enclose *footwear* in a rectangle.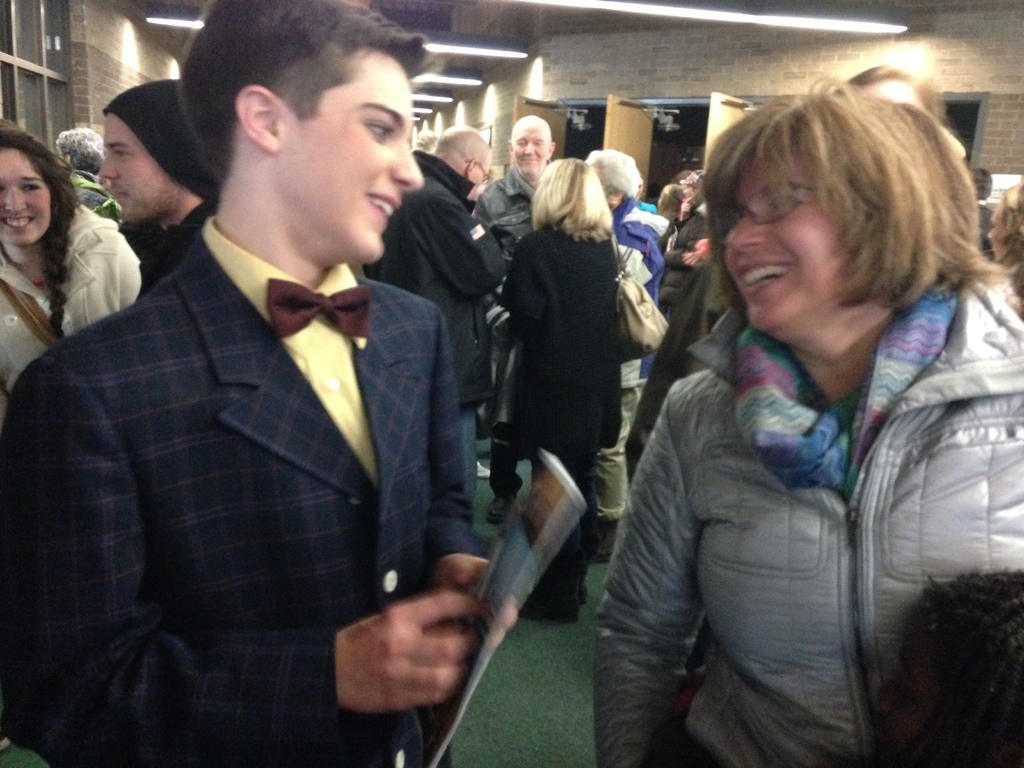
578,581,589,605.
